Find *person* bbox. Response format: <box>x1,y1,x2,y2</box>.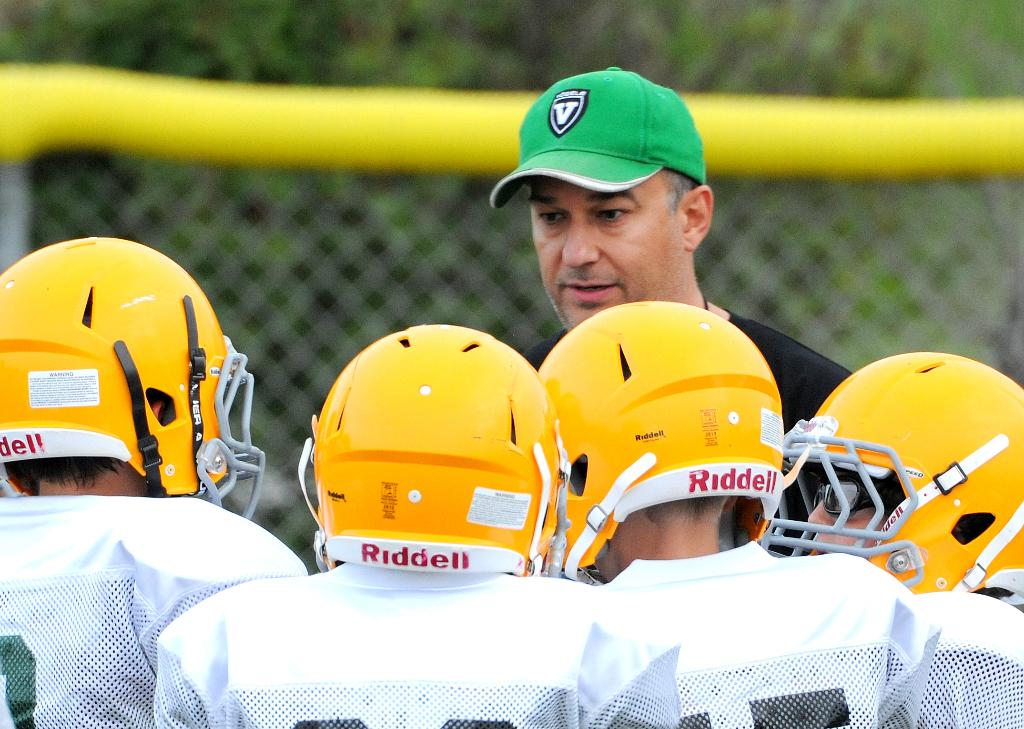
<box>780,351,1023,728</box>.
